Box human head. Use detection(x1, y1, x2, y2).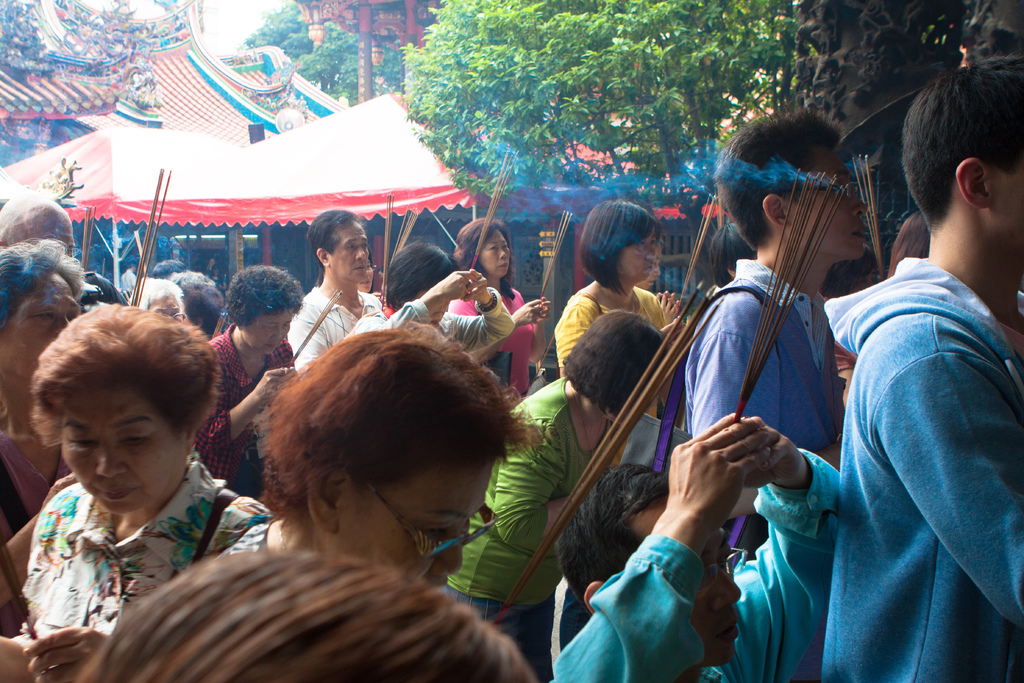
detection(634, 239, 665, 289).
